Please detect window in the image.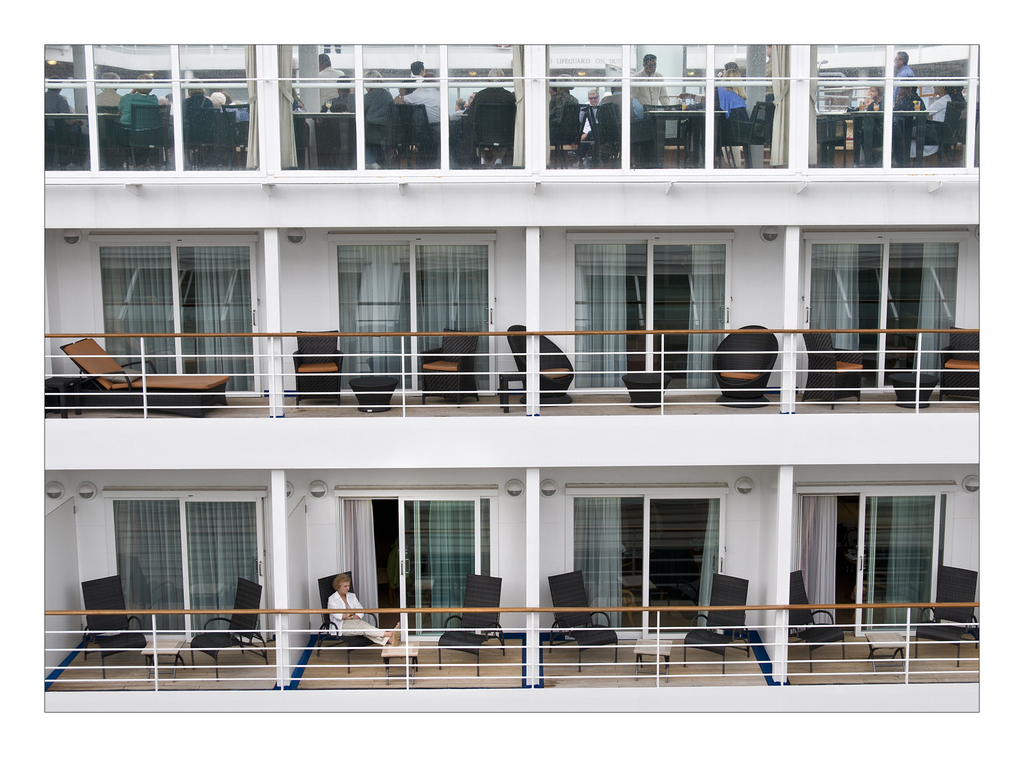
568 222 731 398.
